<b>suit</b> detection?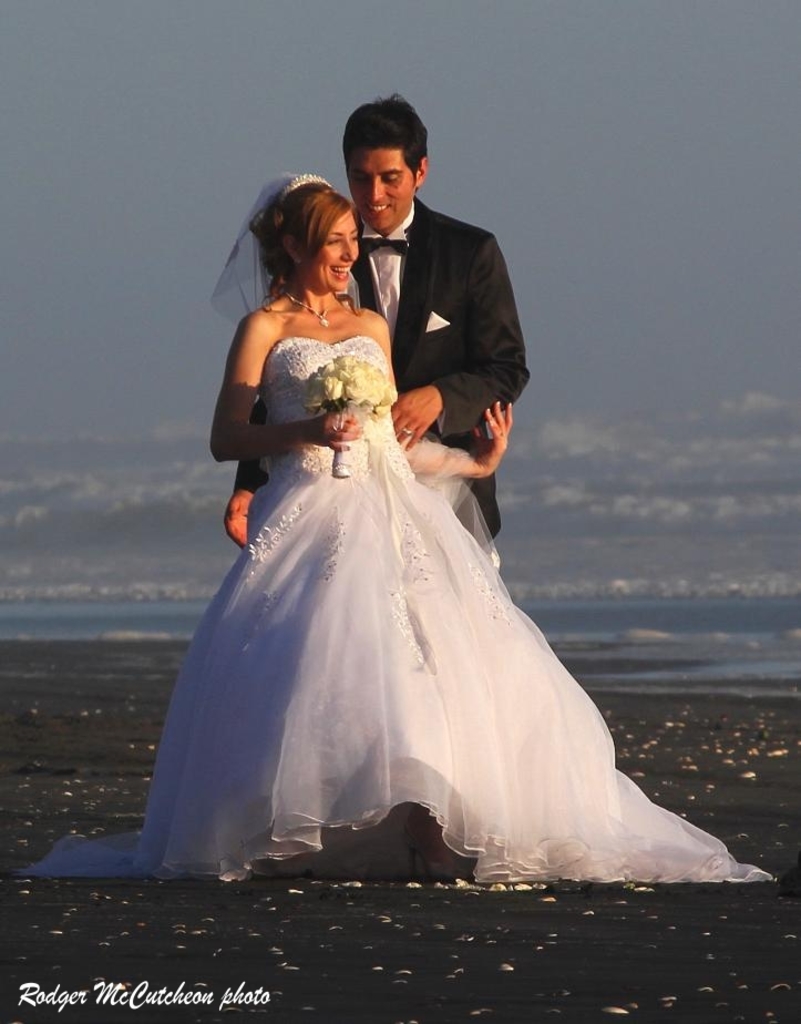
rect(1, 337, 789, 881)
